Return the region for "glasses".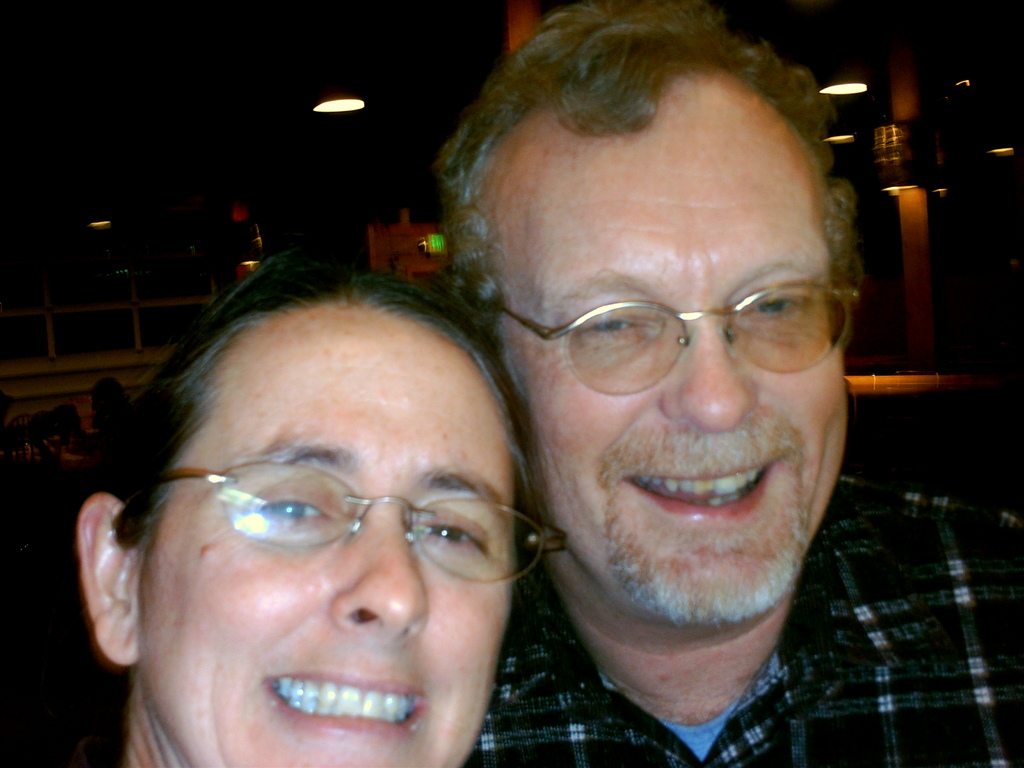
Rect(488, 276, 864, 402).
